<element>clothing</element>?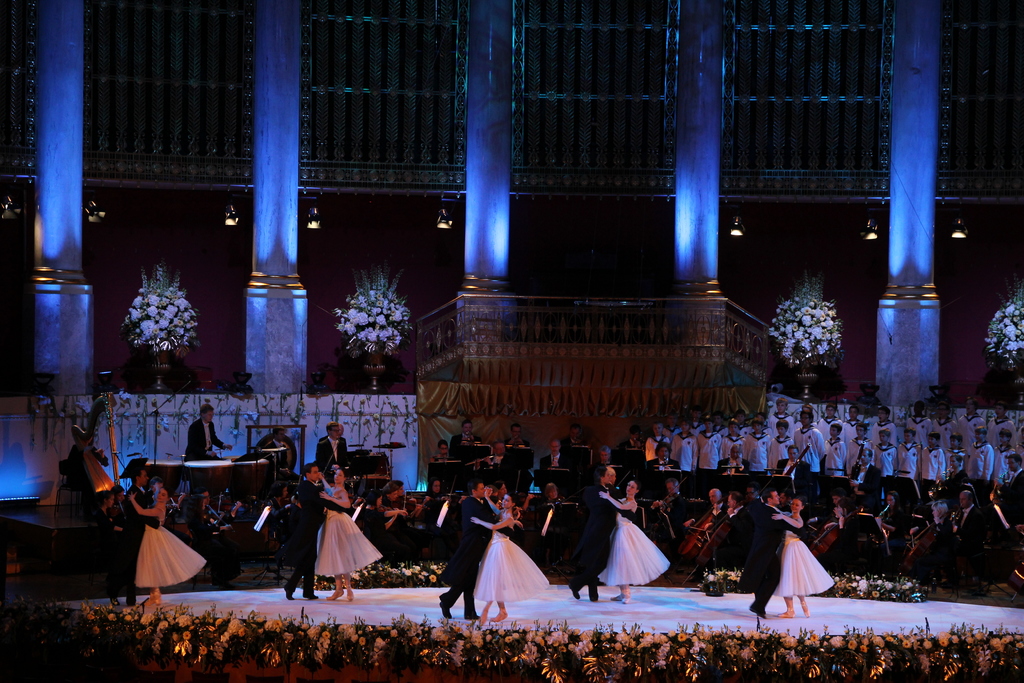
bbox=(116, 488, 164, 586)
